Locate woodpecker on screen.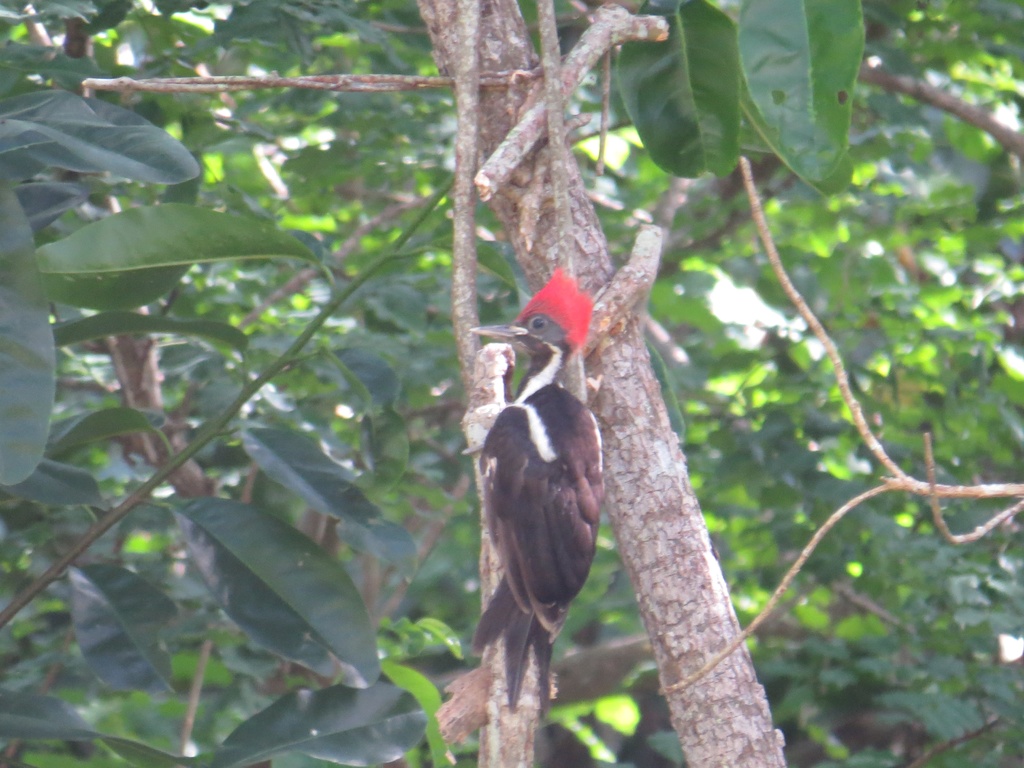
On screen at BBox(463, 274, 616, 718).
